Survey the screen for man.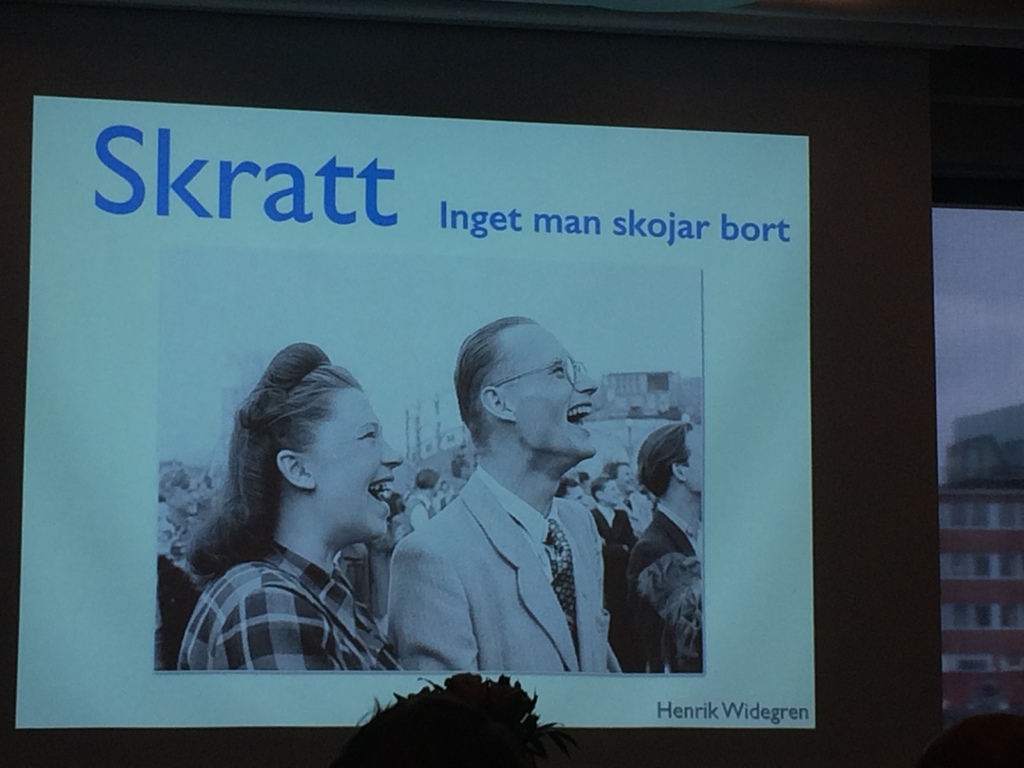
Survey found: [586, 476, 635, 547].
